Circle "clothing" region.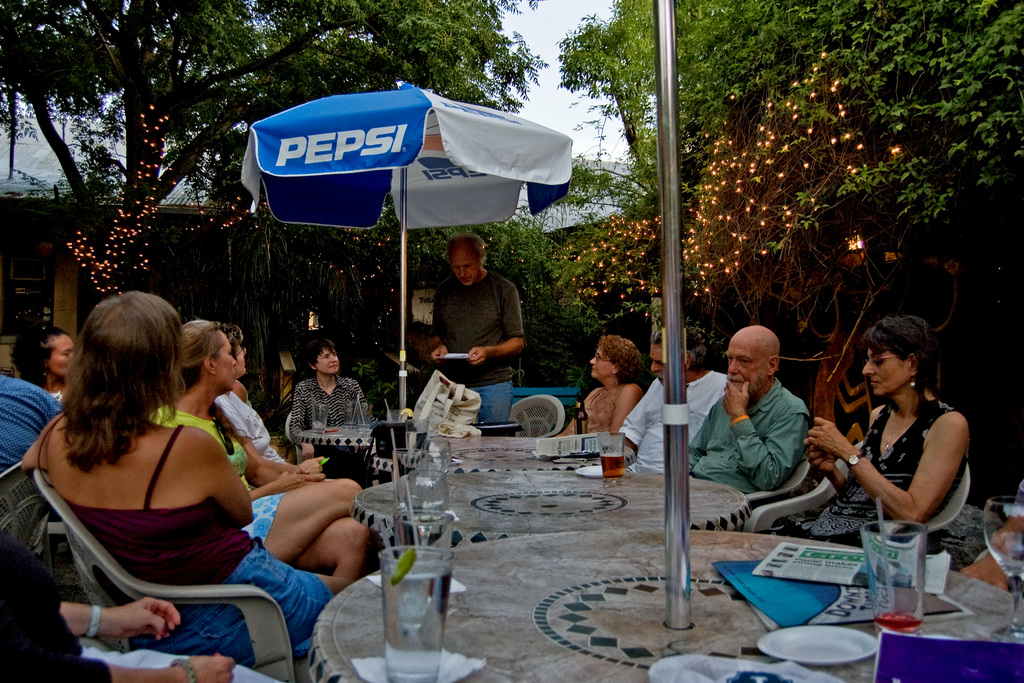
Region: [left=426, top=272, right=529, bottom=368].
